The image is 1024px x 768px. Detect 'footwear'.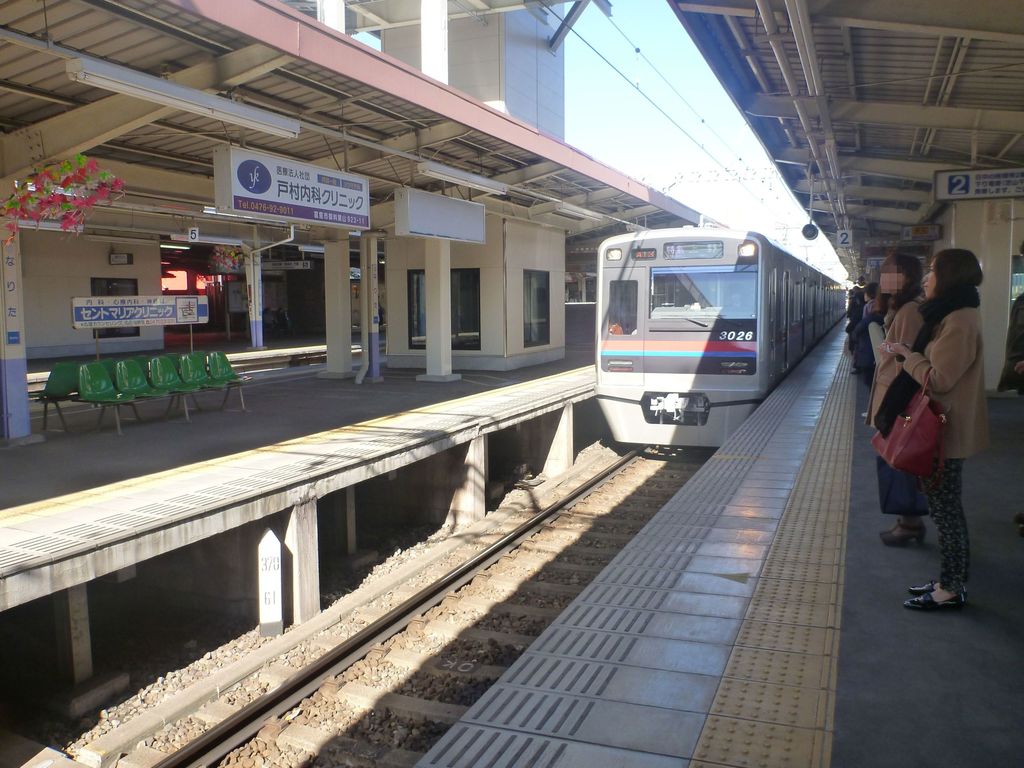
Detection: crop(878, 514, 938, 545).
